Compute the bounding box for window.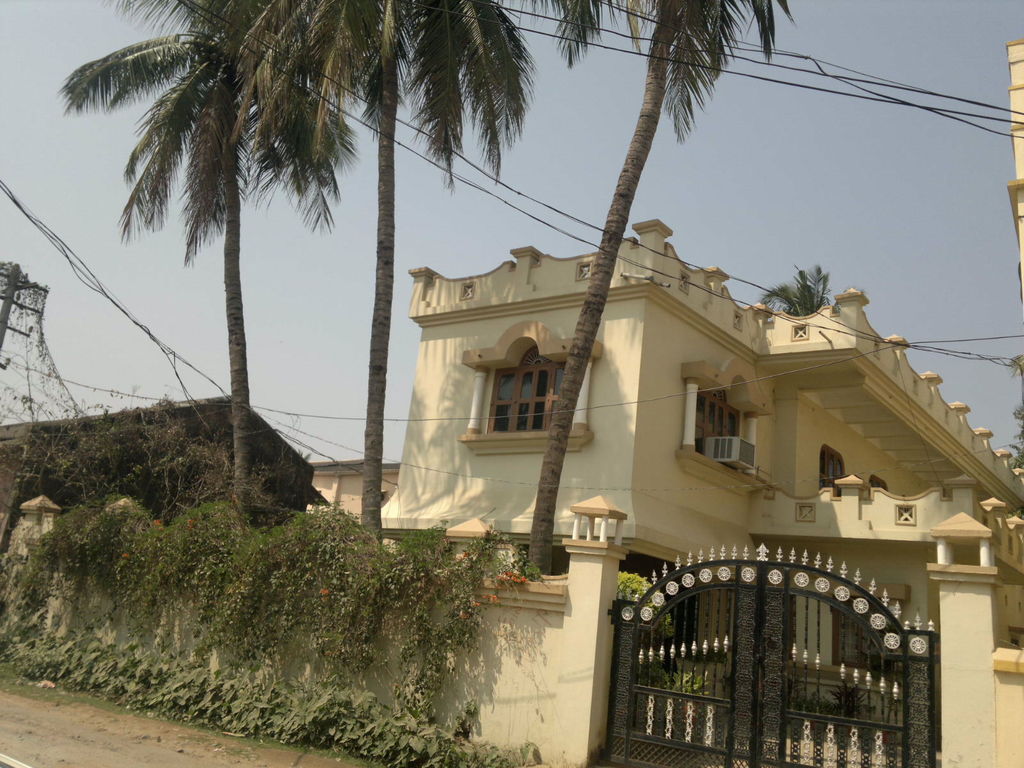
box(484, 334, 553, 454).
